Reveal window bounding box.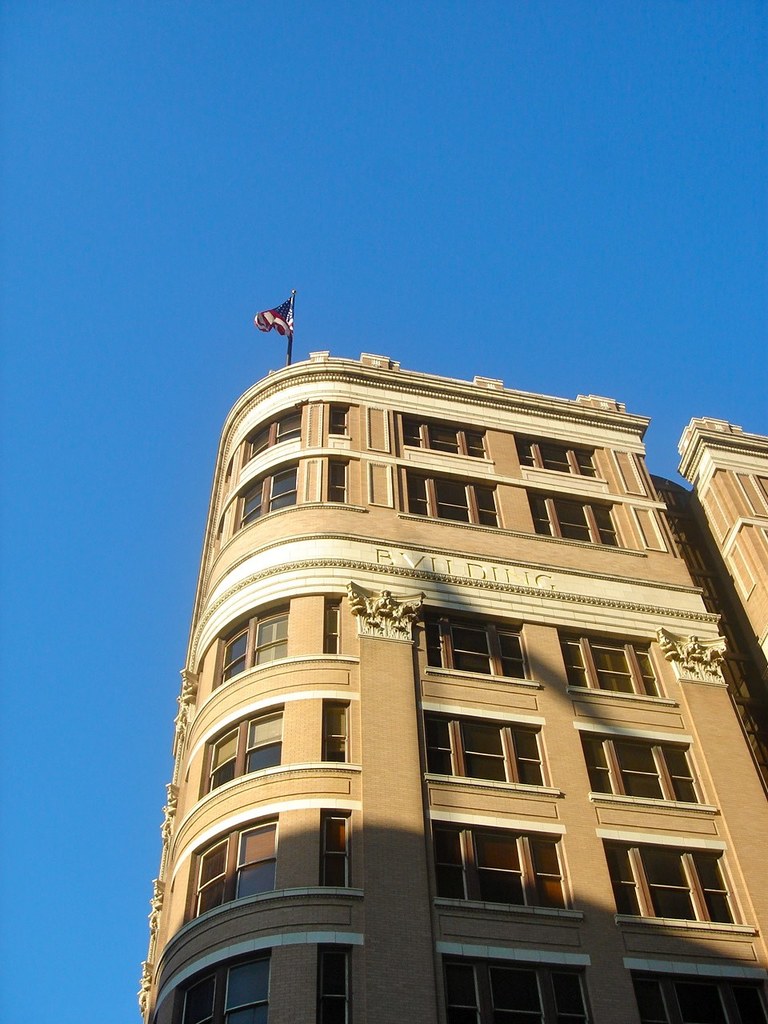
Revealed: Rect(430, 940, 590, 1023).
